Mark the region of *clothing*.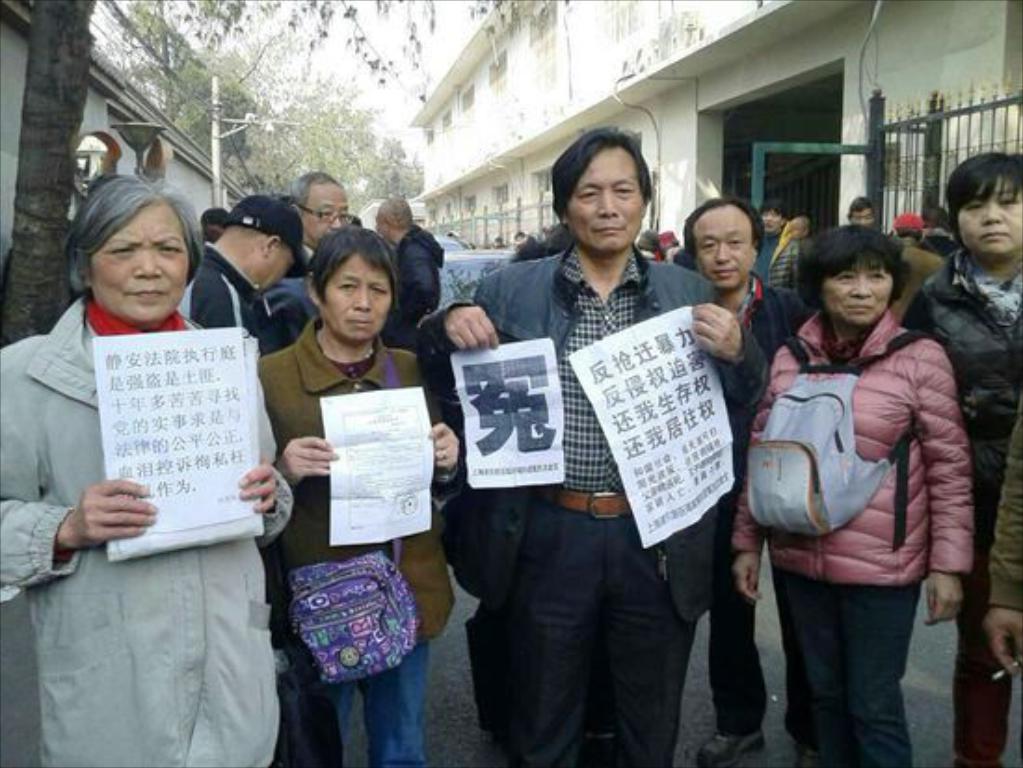
Region: 0 292 301 766.
